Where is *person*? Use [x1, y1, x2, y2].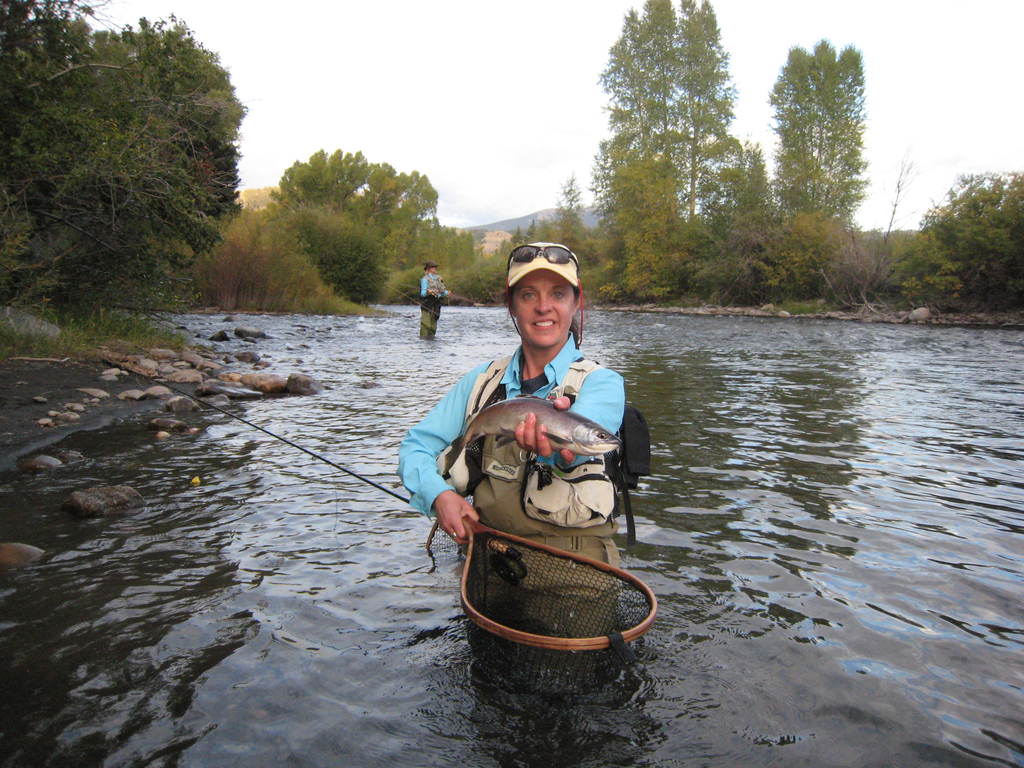
[384, 237, 650, 679].
